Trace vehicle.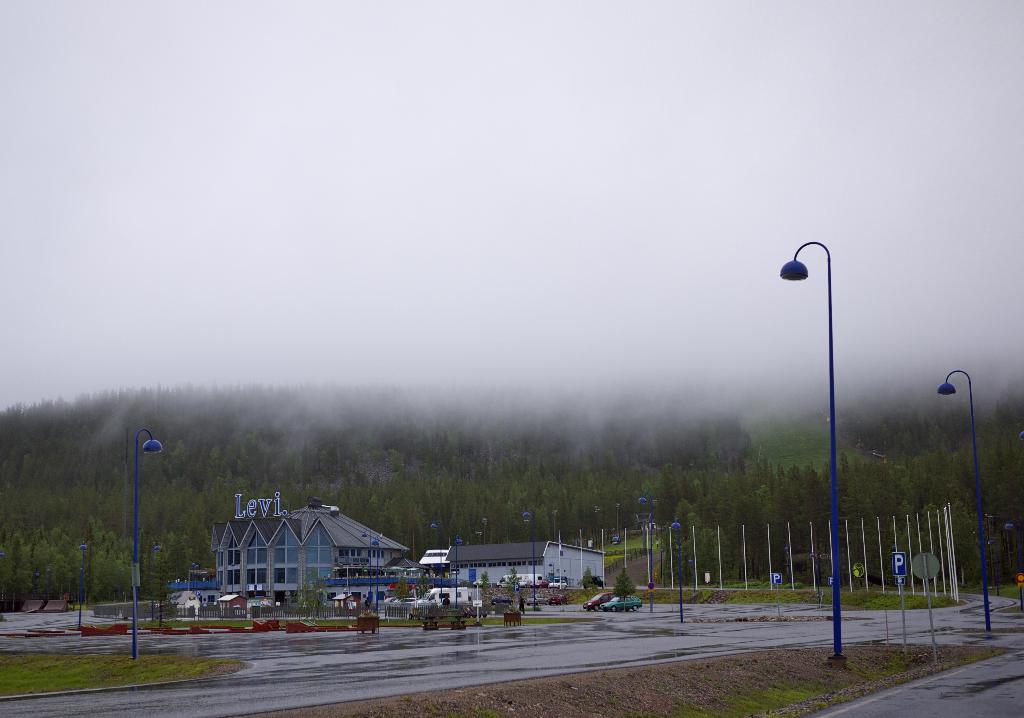
Traced to bbox=[499, 568, 547, 589].
